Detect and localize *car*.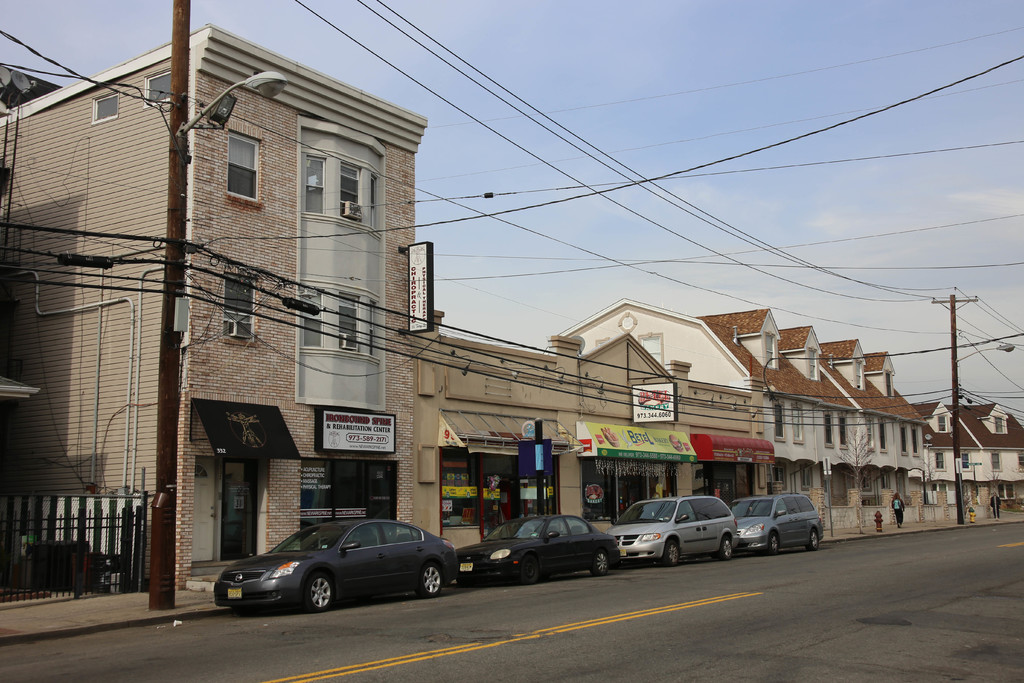
Localized at BBox(730, 490, 826, 558).
